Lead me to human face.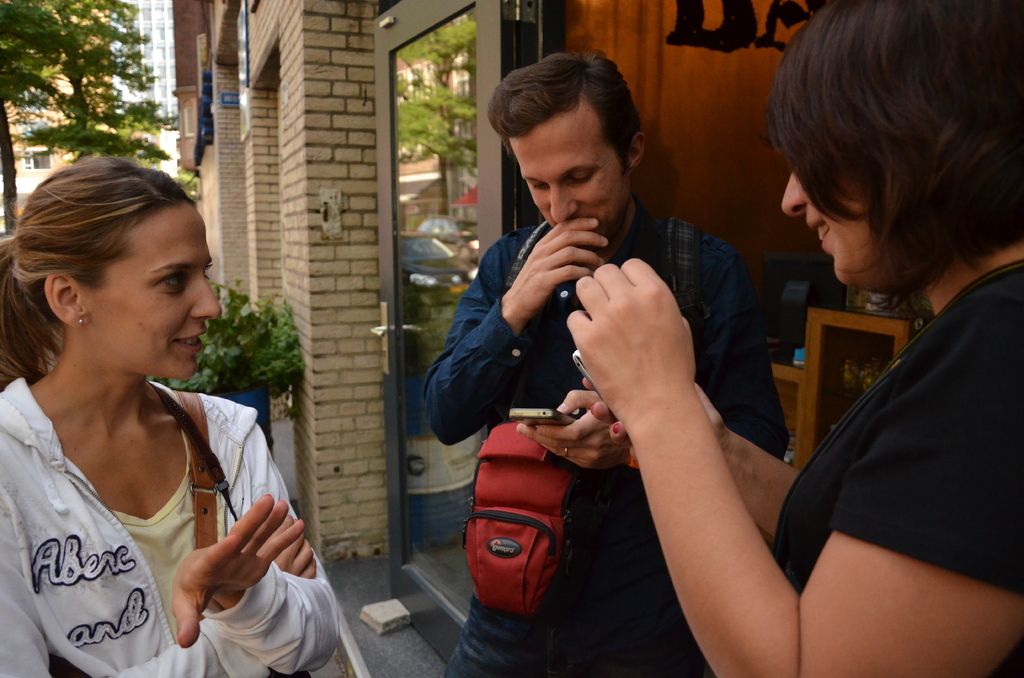
Lead to <box>778,171,872,278</box>.
